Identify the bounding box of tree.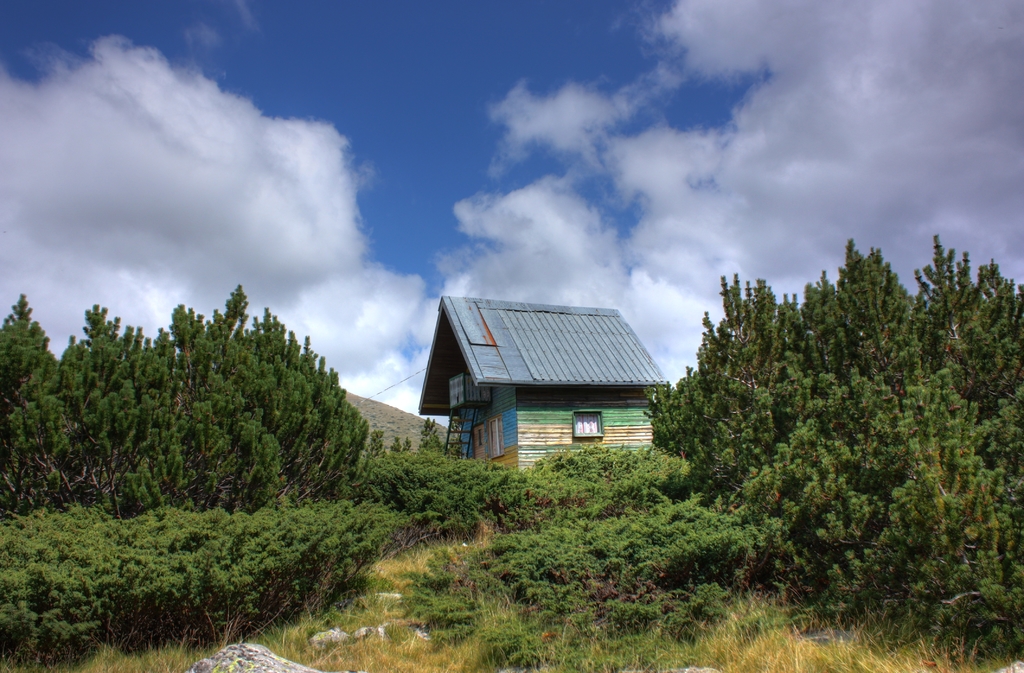
BBox(644, 239, 1023, 645).
